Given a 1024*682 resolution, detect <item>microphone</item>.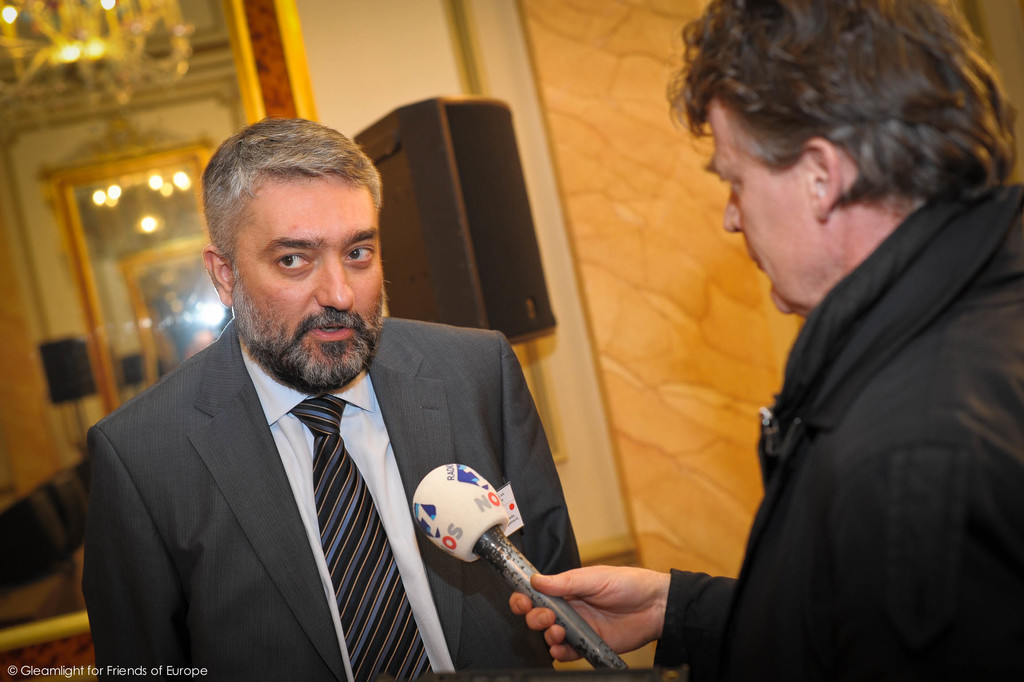
[412, 461, 629, 672].
